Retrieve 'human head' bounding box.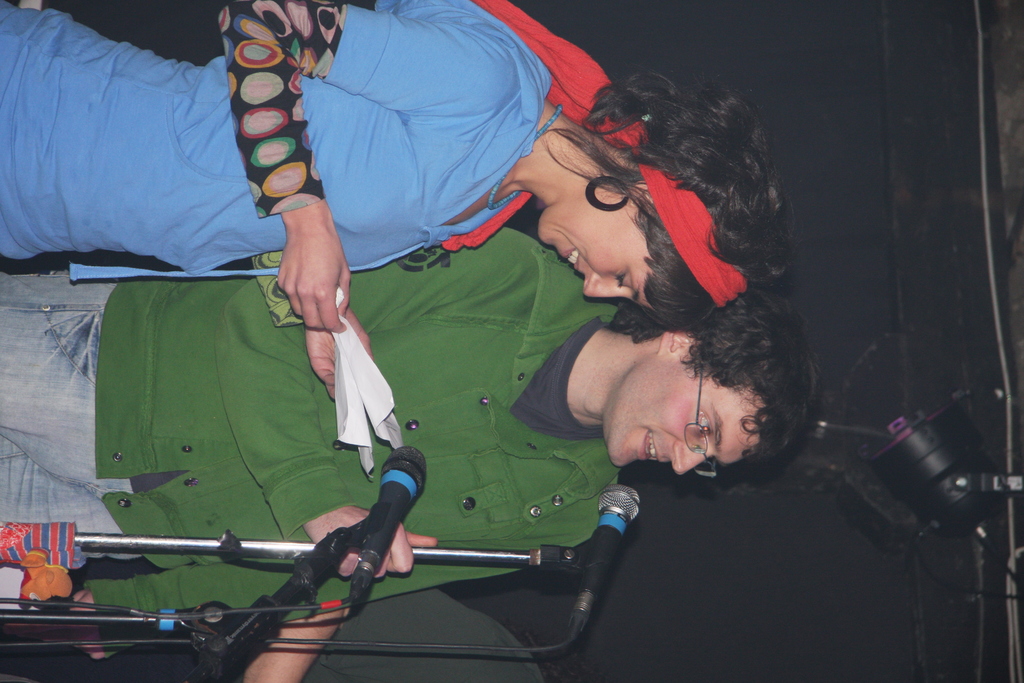
Bounding box: 608/290/820/470.
